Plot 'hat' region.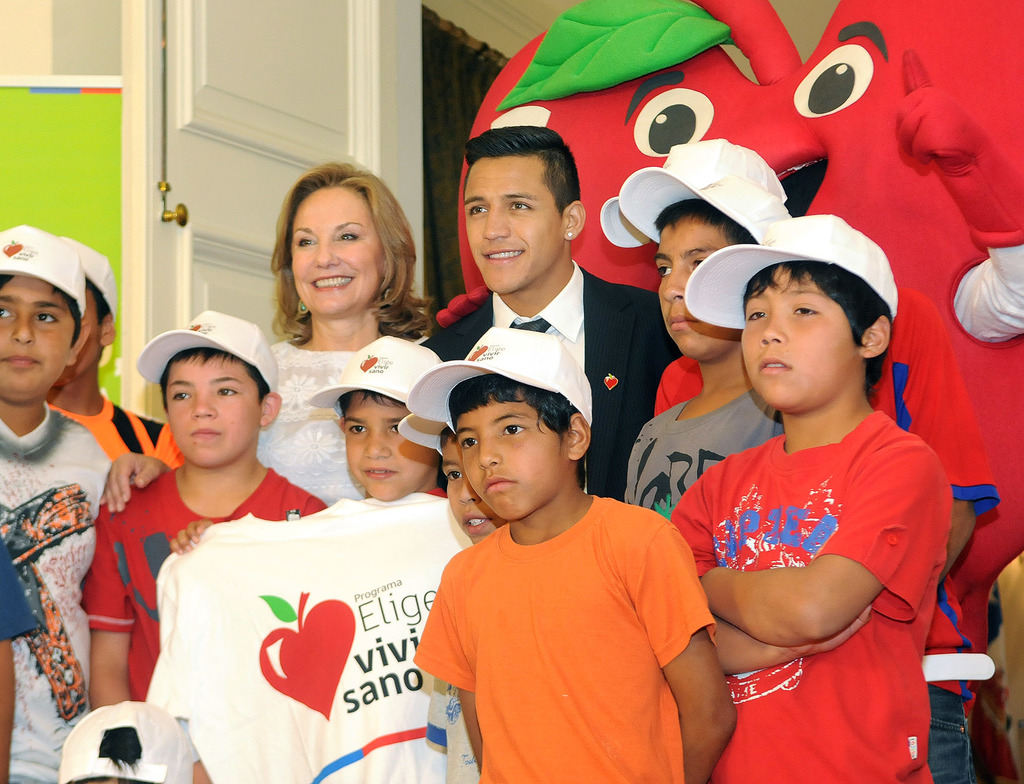
Plotted at 406/320/593/426.
